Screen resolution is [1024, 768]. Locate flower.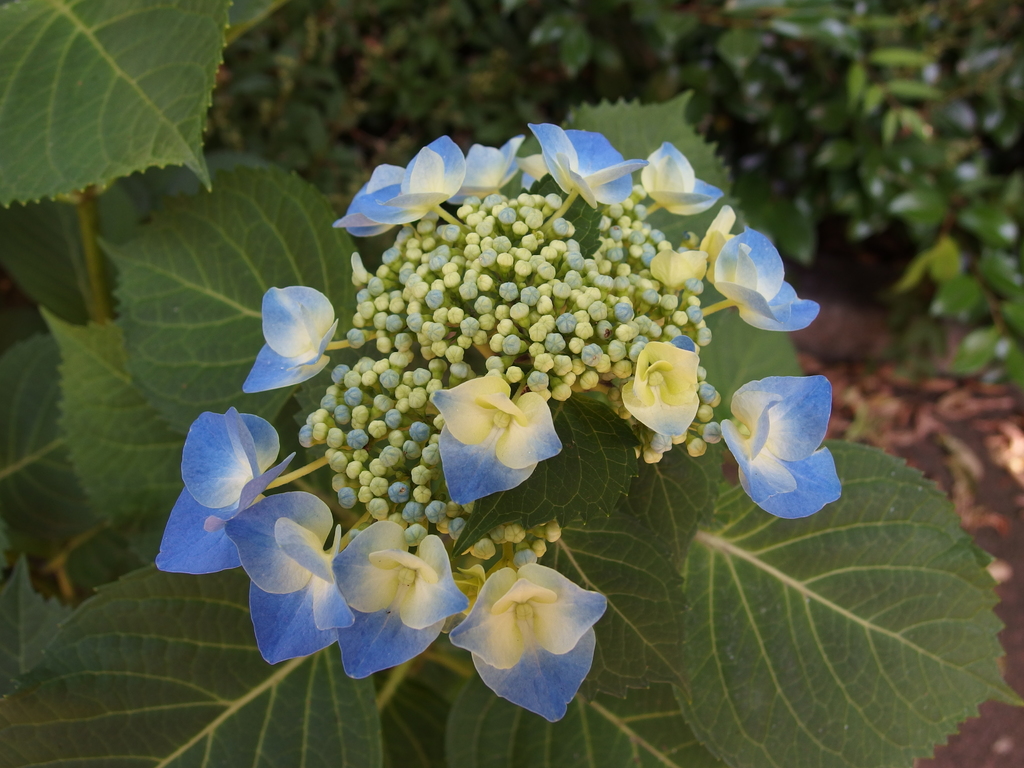
detection(714, 373, 841, 533).
